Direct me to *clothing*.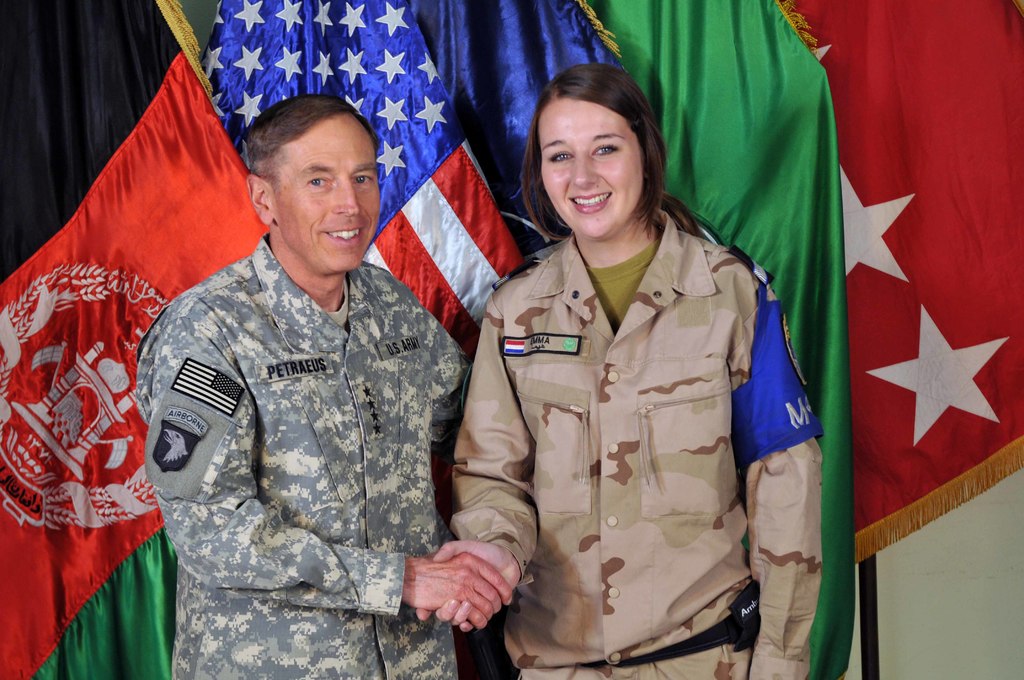
Direction: bbox=(128, 231, 472, 679).
